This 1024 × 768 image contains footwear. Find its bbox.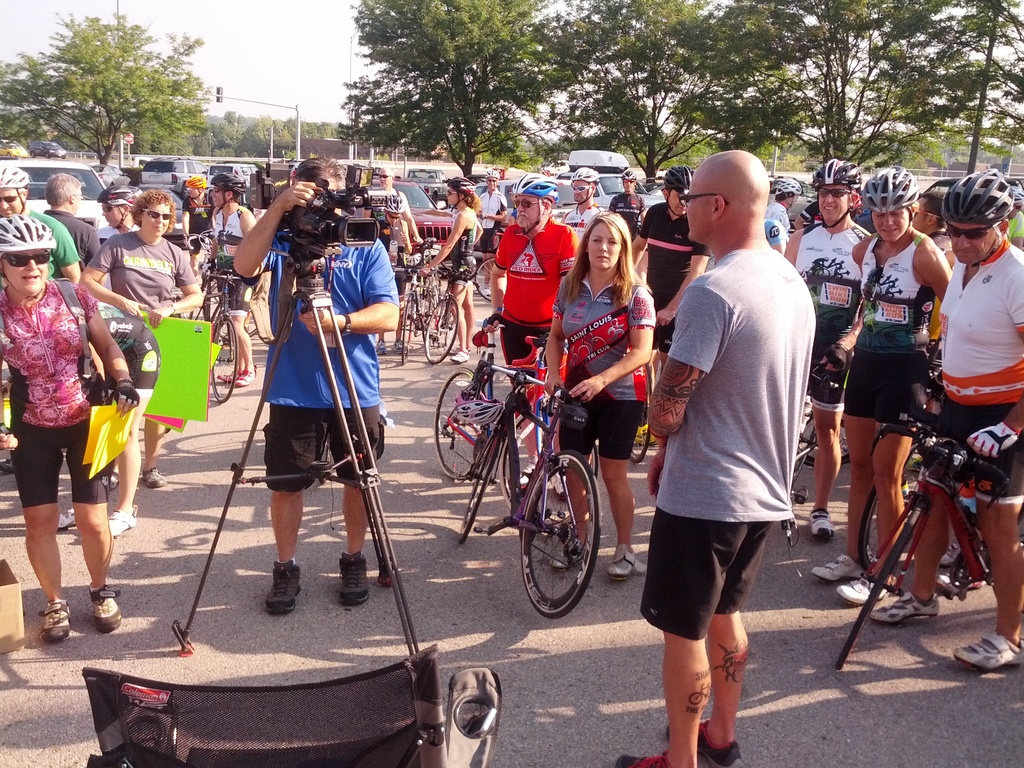
{"left": 605, "top": 548, "right": 648, "bottom": 577}.
